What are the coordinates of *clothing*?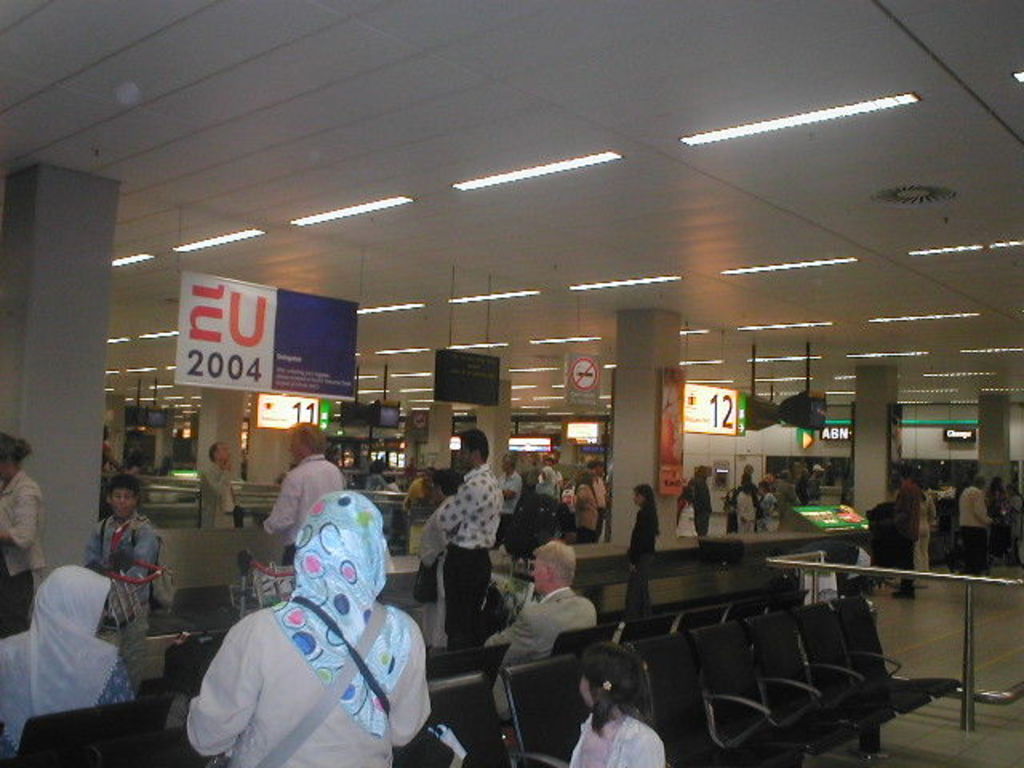
(442, 462, 504, 650).
